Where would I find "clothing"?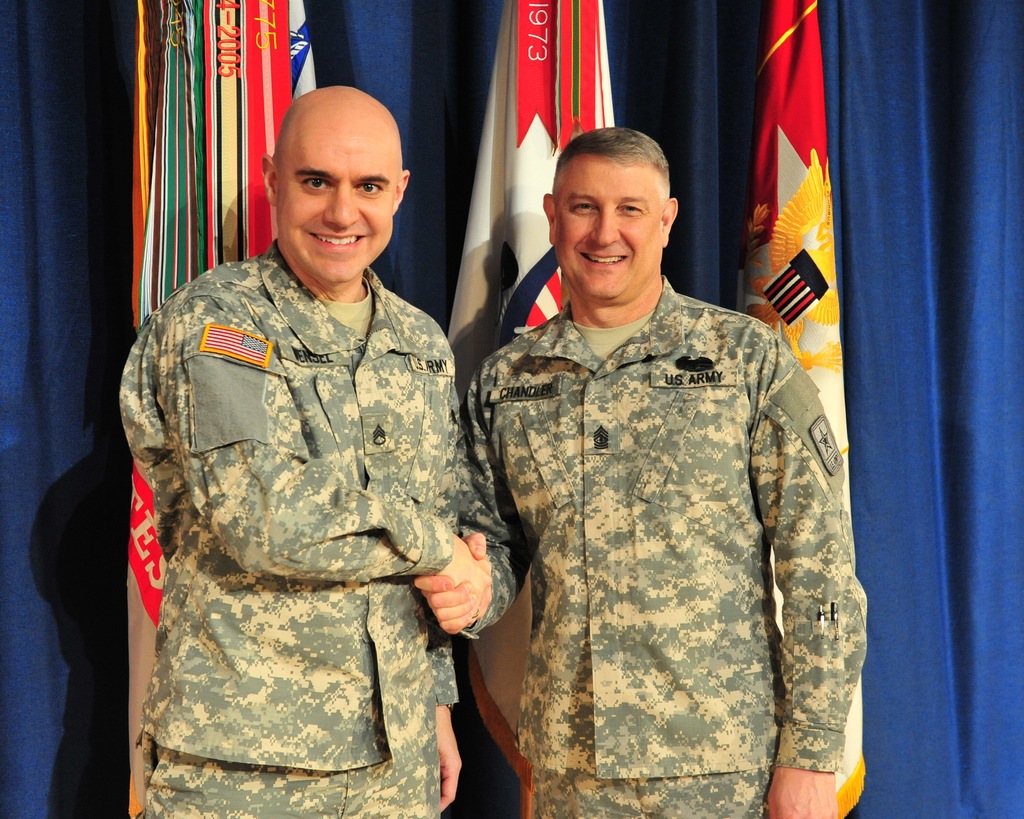
At [99,238,514,818].
